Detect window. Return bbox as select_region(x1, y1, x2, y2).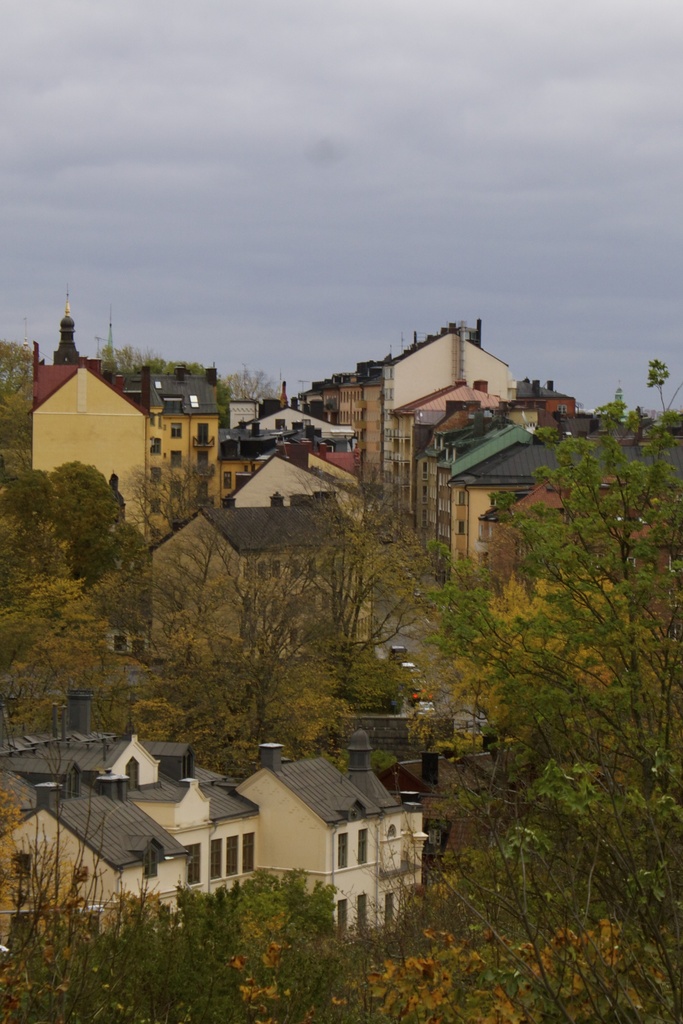
select_region(276, 419, 287, 433).
